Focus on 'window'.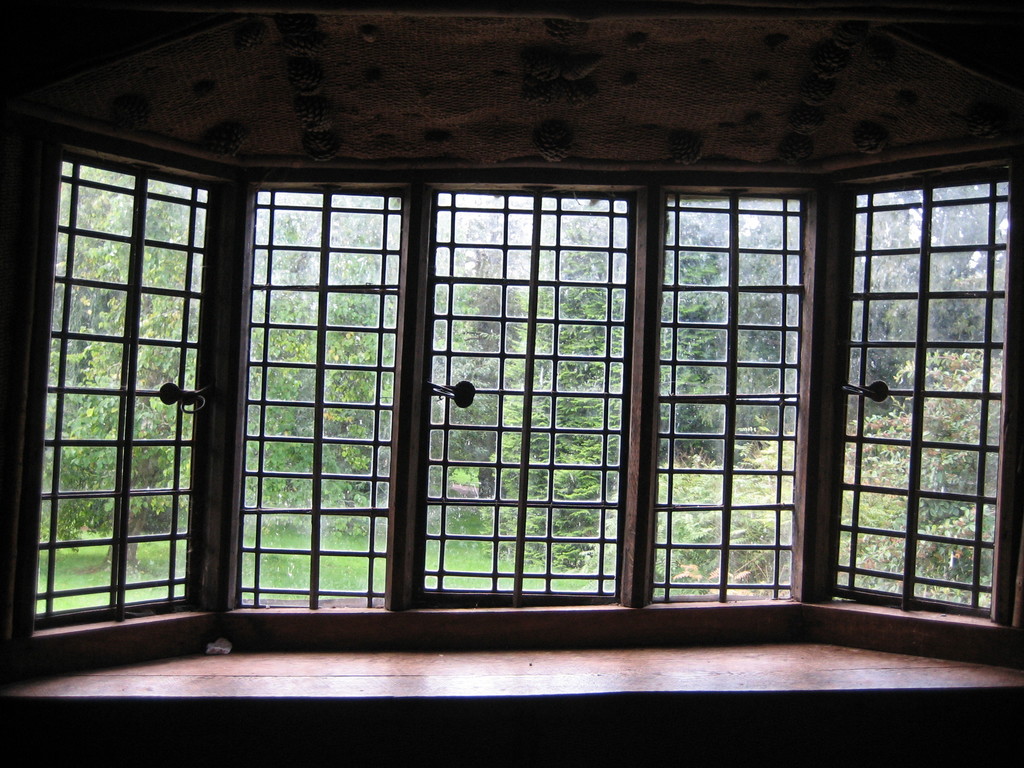
Focused at select_region(30, 83, 254, 638).
